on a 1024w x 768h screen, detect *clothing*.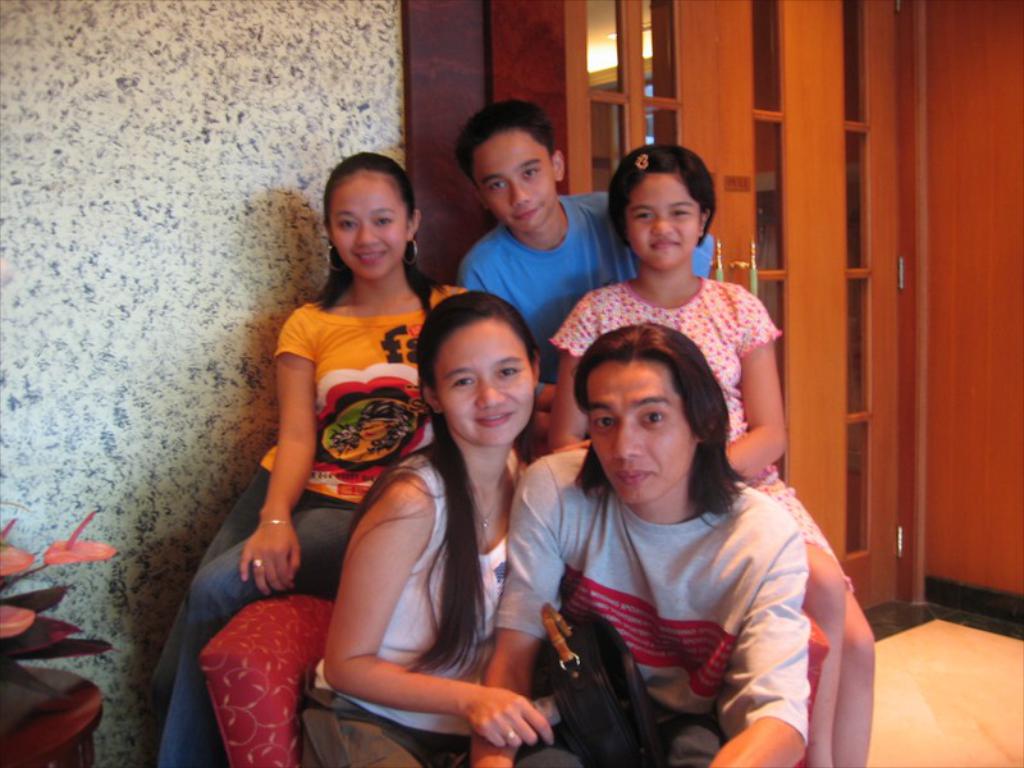
bbox=[540, 247, 860, 612].
